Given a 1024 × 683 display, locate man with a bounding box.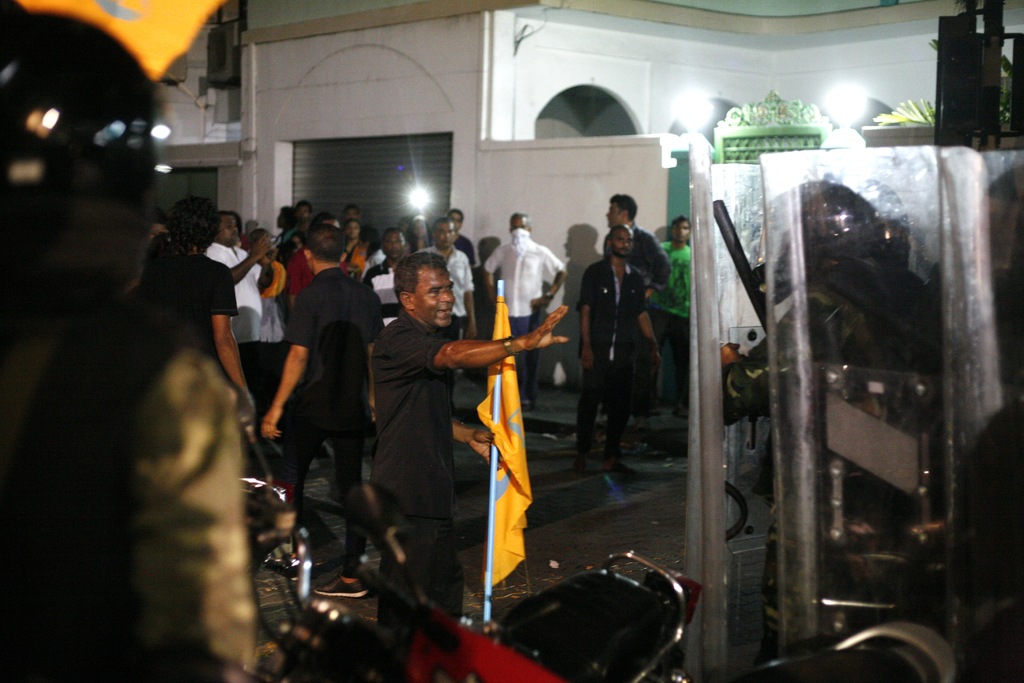
Located: left=362, top=226, right=410, bottom=327.
